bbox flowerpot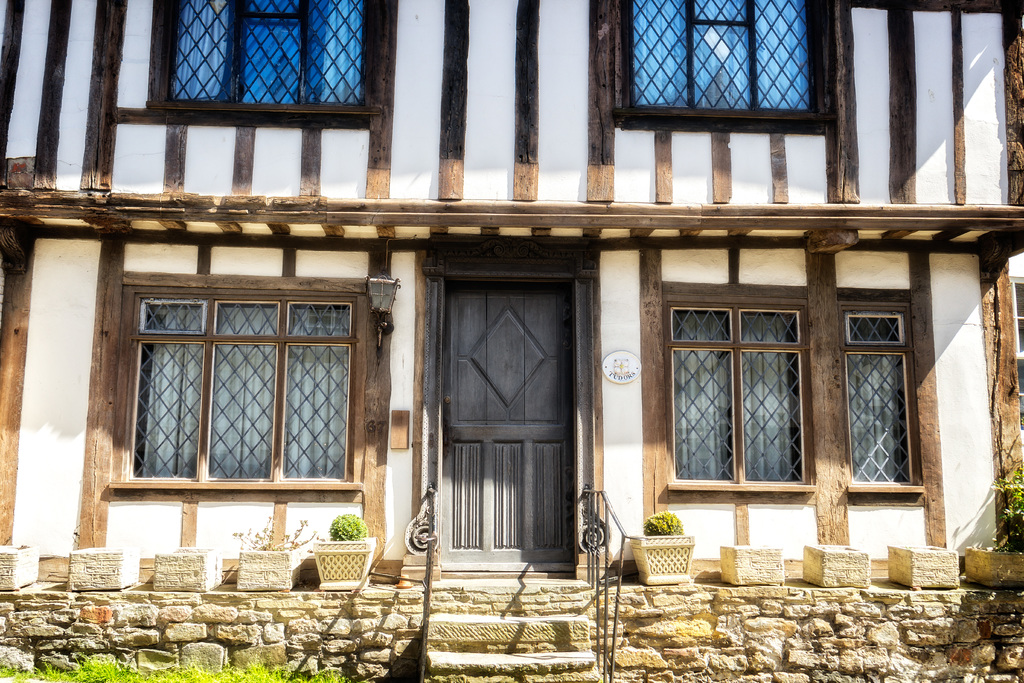
(left=965, top=542, right=1023, bottom=591)
